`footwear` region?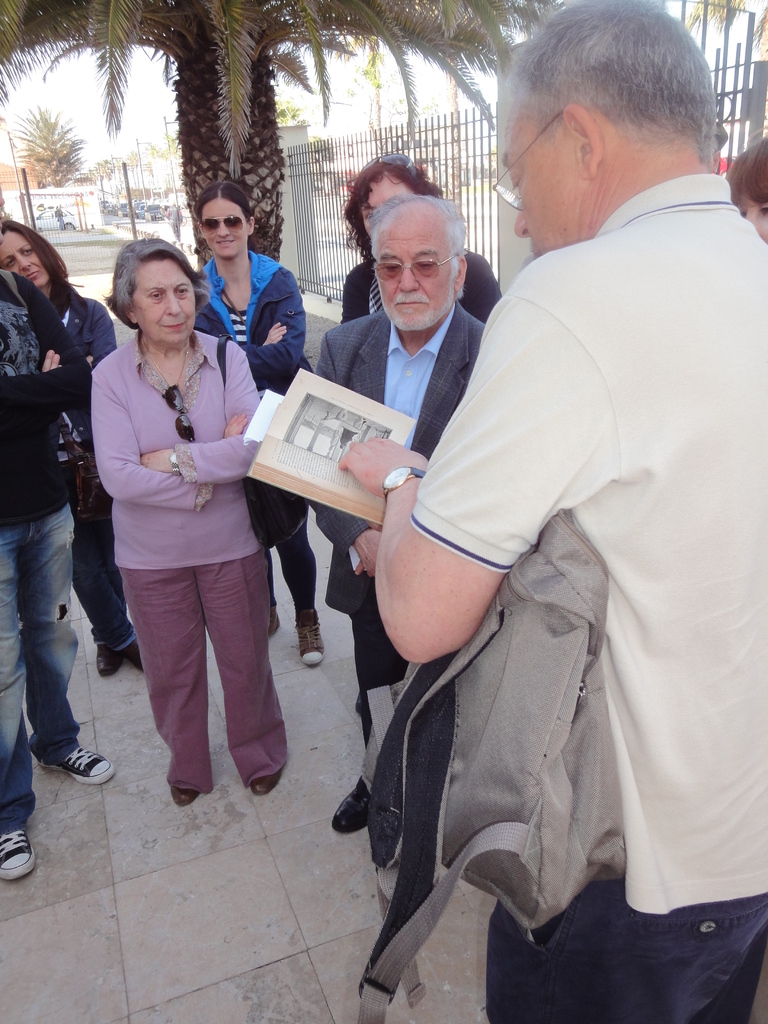
<bbox>170, 783, 201, 811</bbox>
